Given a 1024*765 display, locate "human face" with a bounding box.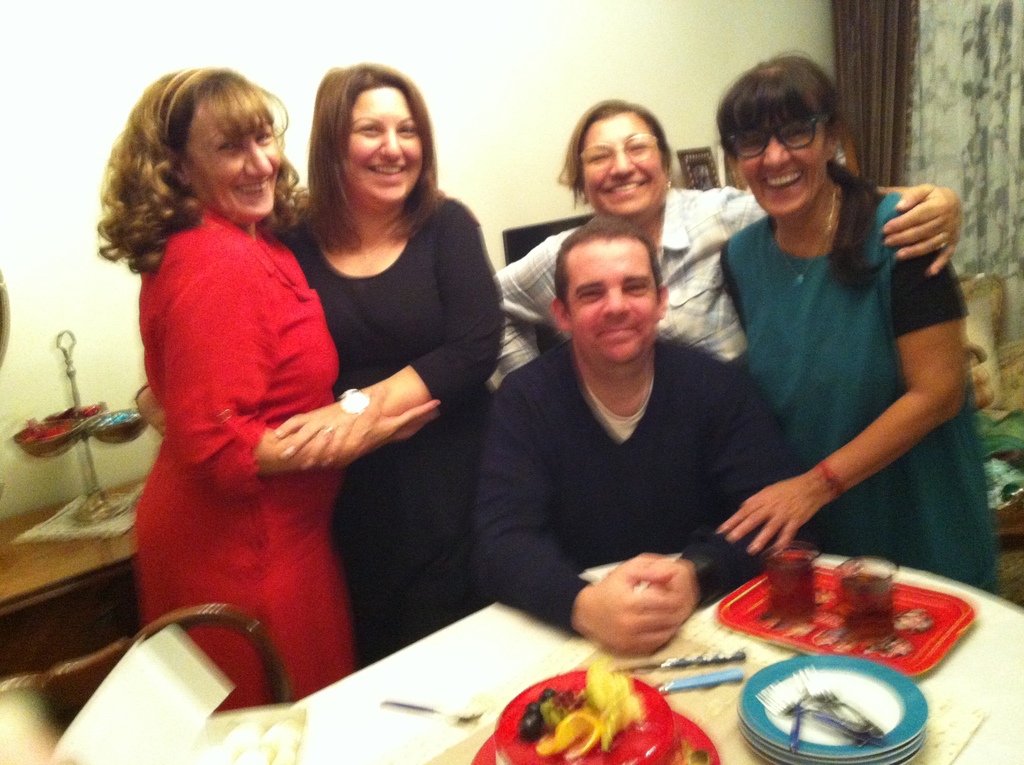
Located: bbox(567, 238, 659, 369).
